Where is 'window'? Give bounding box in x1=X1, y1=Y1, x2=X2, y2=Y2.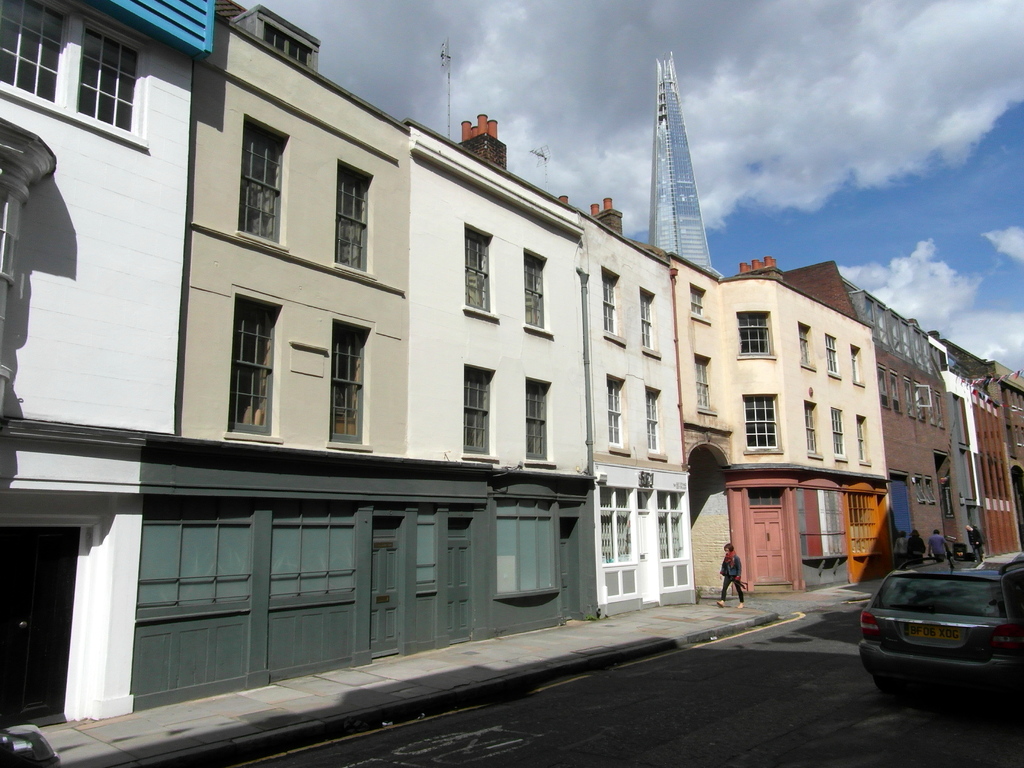
x1=646, y1=388, x2=659, y2=452.
